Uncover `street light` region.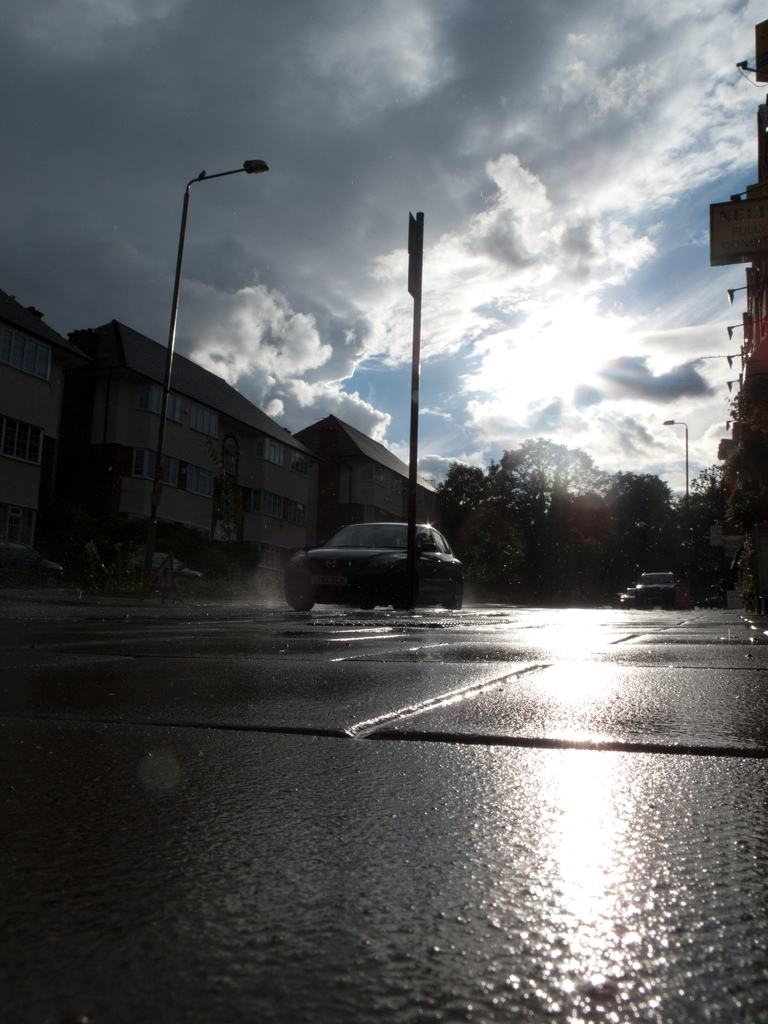
Uncovered: l=138, t=156, r=266, b=591.
